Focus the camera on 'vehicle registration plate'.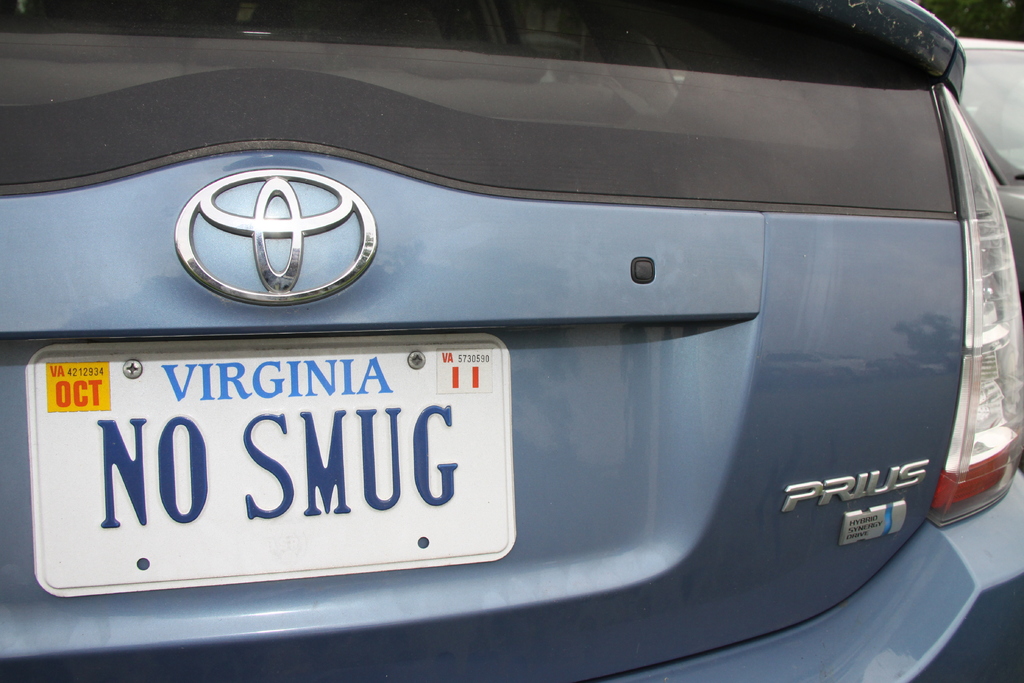
Focus region: bbox=(20, 331, 517, 597).
